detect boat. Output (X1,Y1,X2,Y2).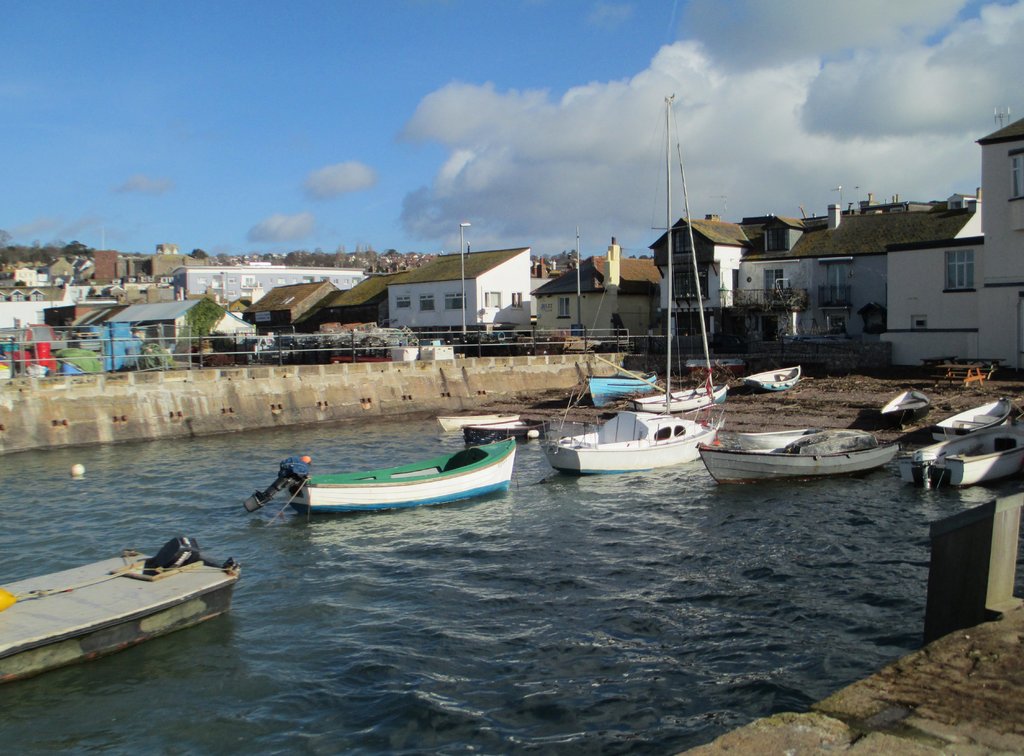
(632,383,730,411).
